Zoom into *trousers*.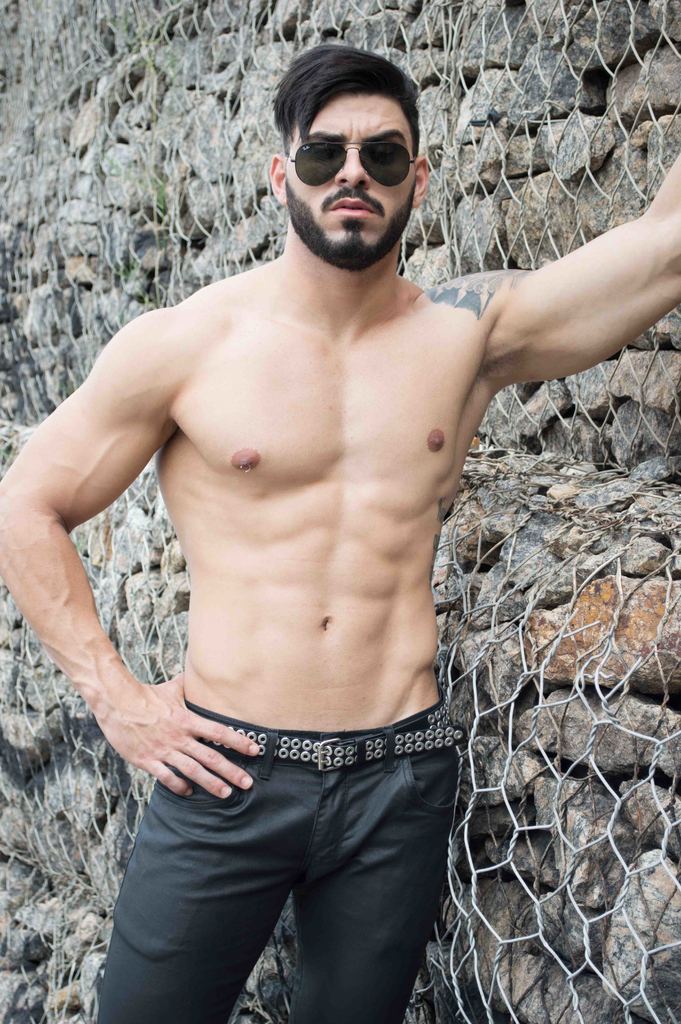
Zoom target: [129,695,469,1005].
